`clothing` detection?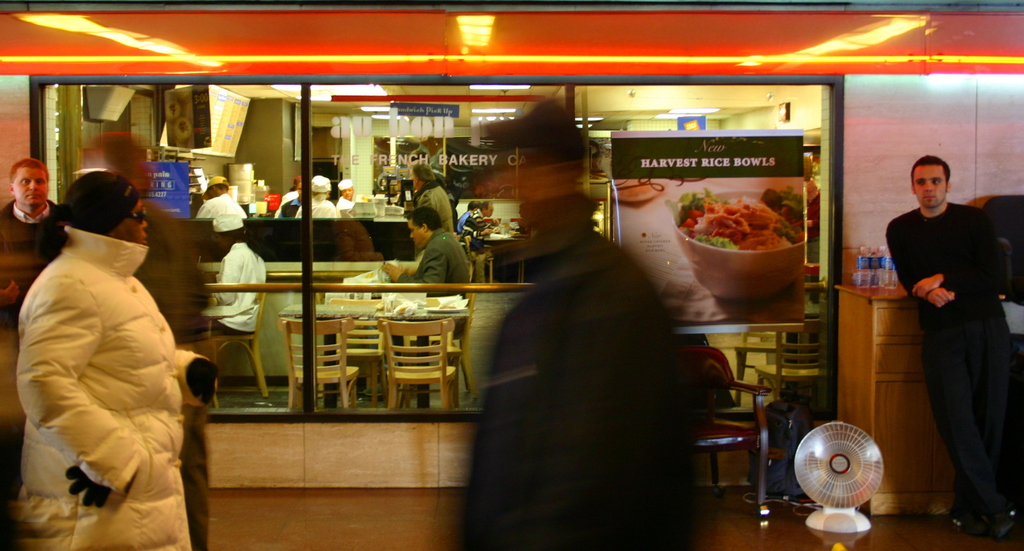
x1=203 y1=212 x2=263 y2=333
